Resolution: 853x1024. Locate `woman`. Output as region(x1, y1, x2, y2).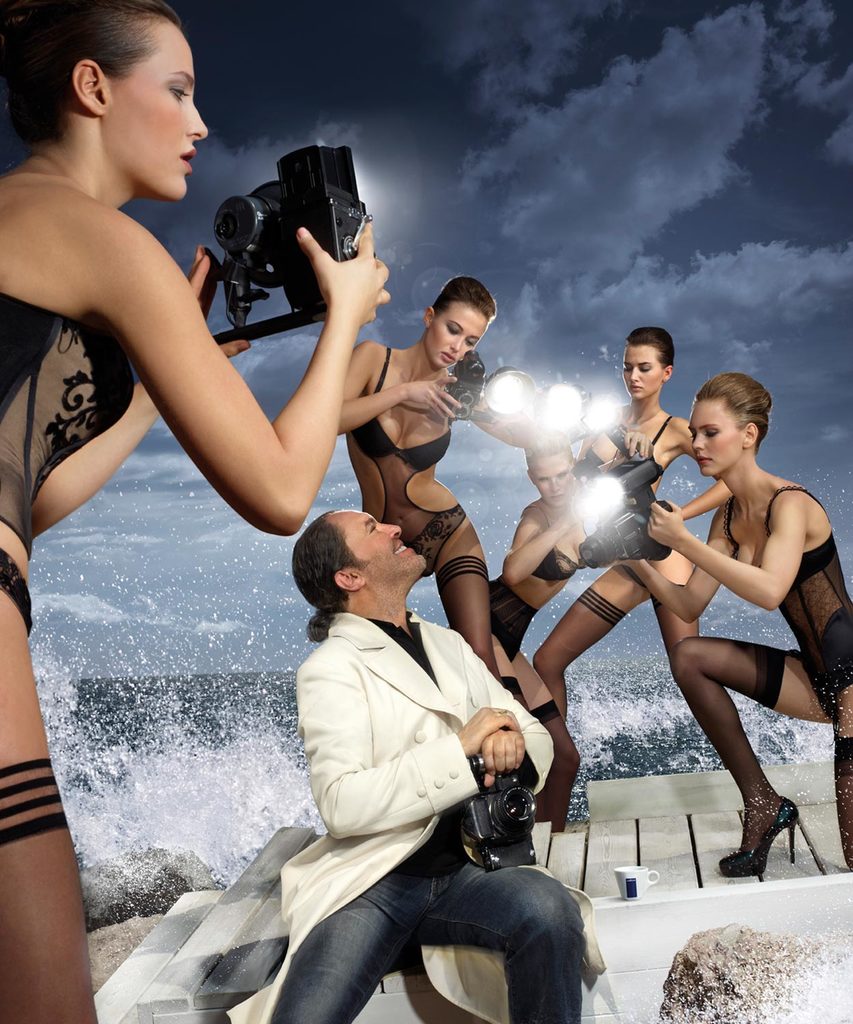
region(0, 0, 388, 1023).
